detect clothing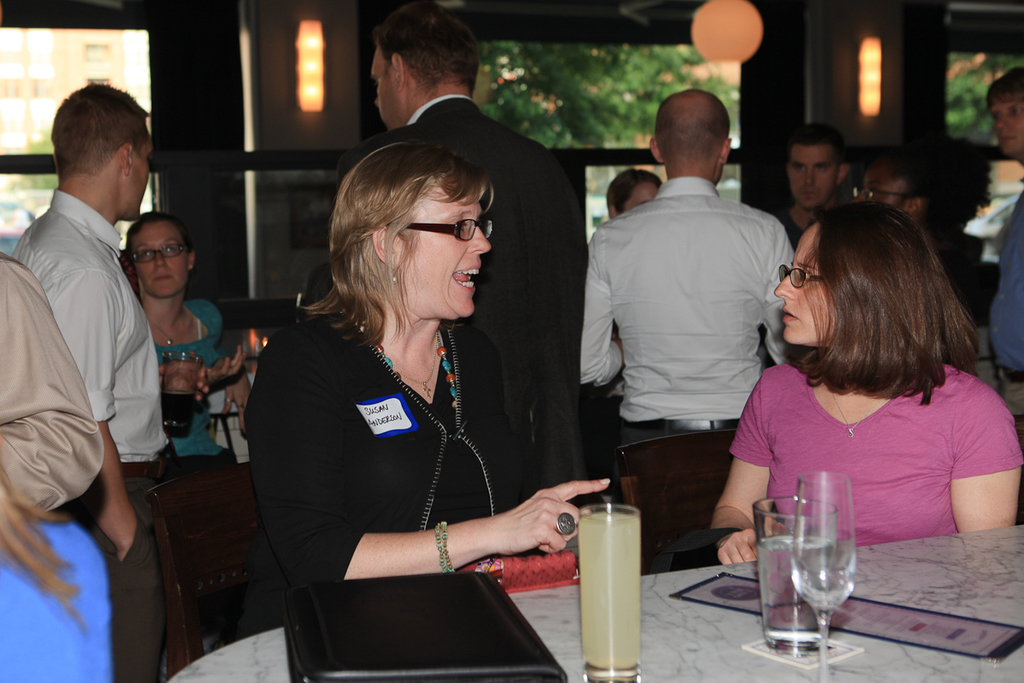
11/187/166/682
